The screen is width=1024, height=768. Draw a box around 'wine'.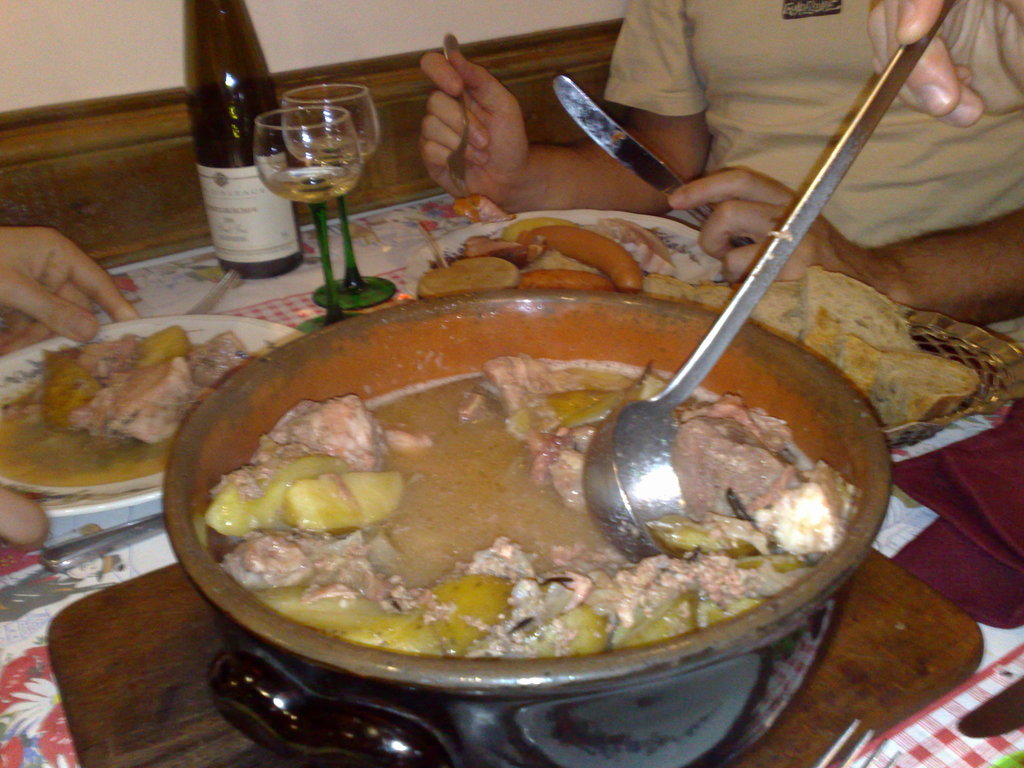
box(262, 169, 367, 204).
